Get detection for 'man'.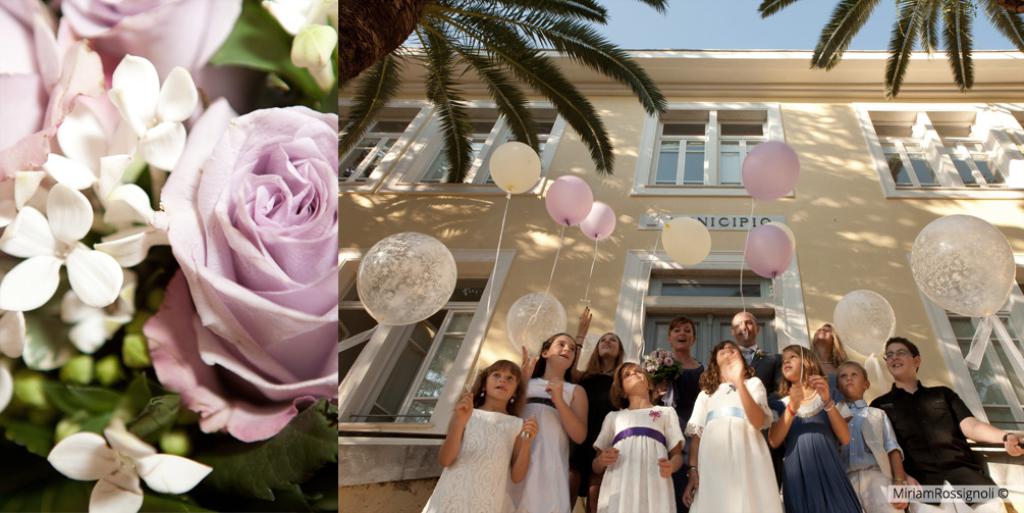
Detection: left=722, top=310, right=784, bottom=409.
